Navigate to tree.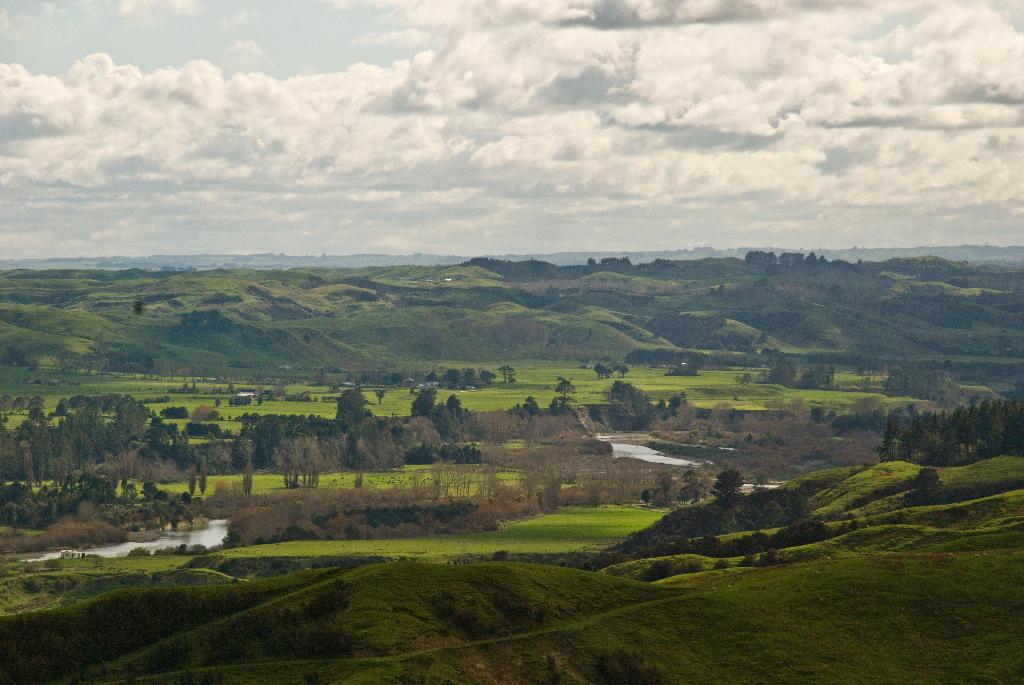
Navigation target: l=129, t=300, r=147, b=316.
